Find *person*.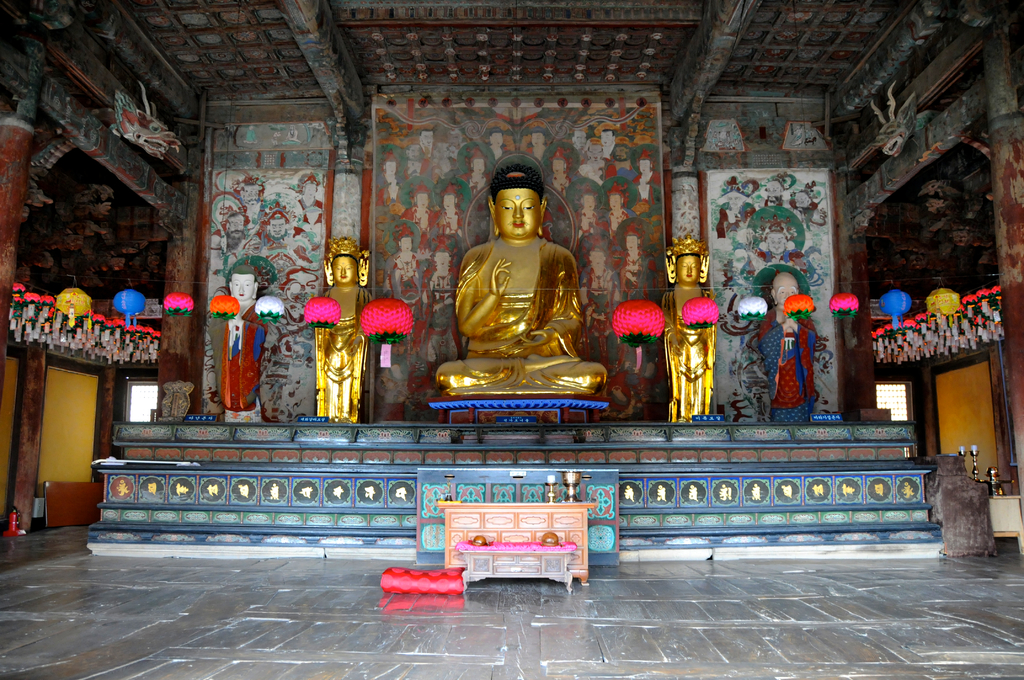
detection(314, 235, 372, 424).
